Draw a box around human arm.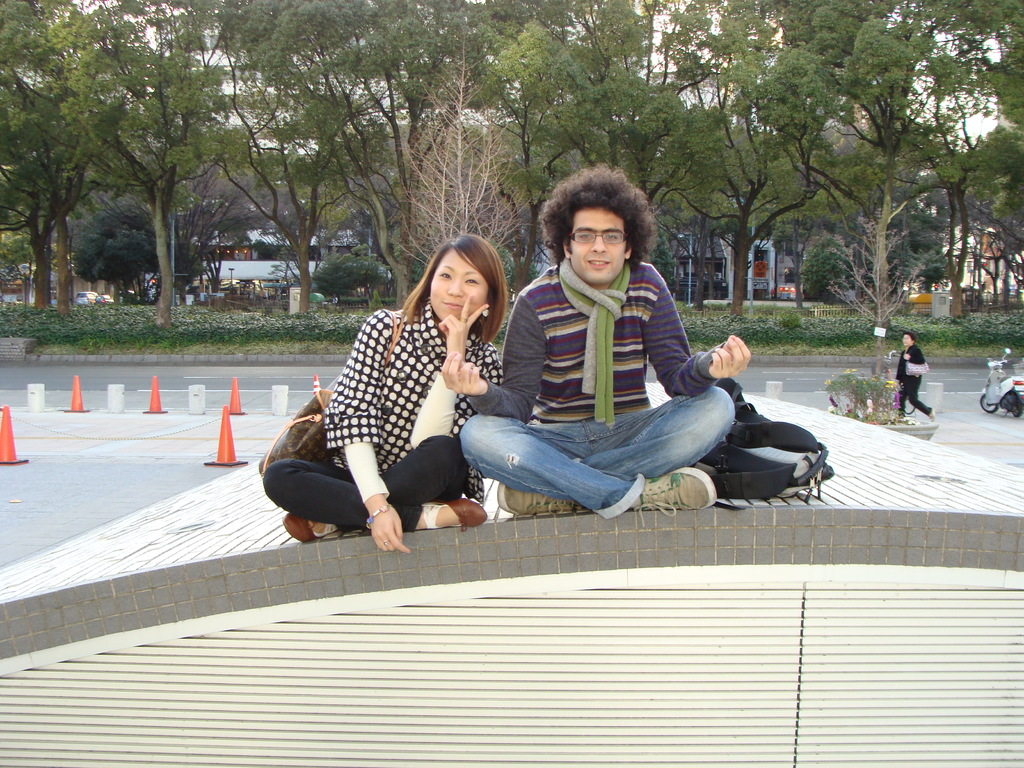
crop(437, 294, 546, 430).
